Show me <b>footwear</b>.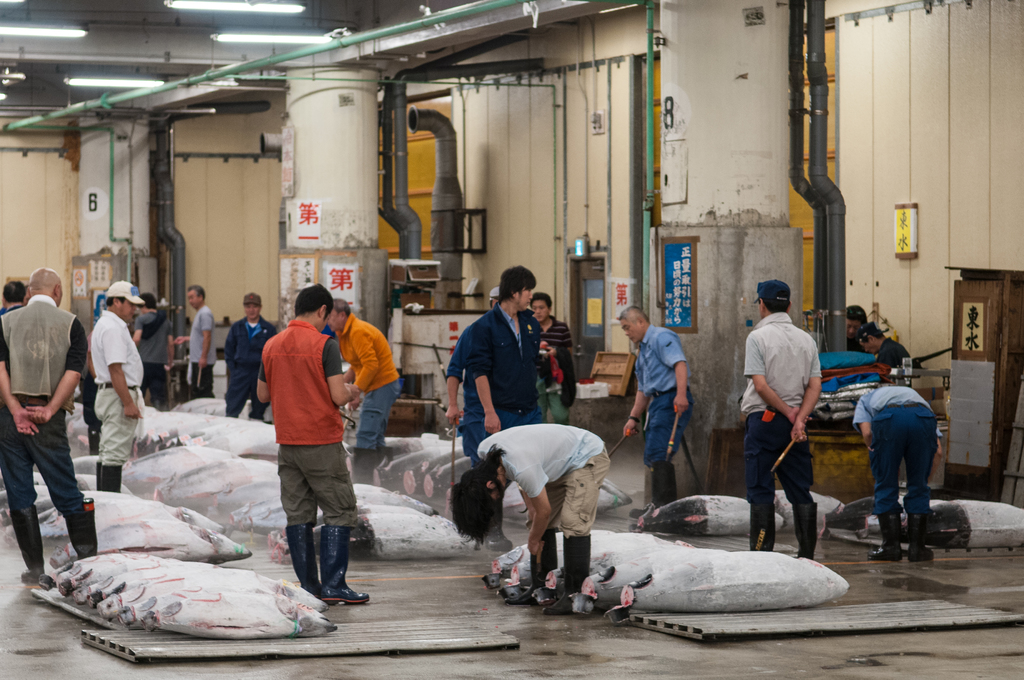
<b>footwear</b> is here: BBox(907, 514, 934, 563).
